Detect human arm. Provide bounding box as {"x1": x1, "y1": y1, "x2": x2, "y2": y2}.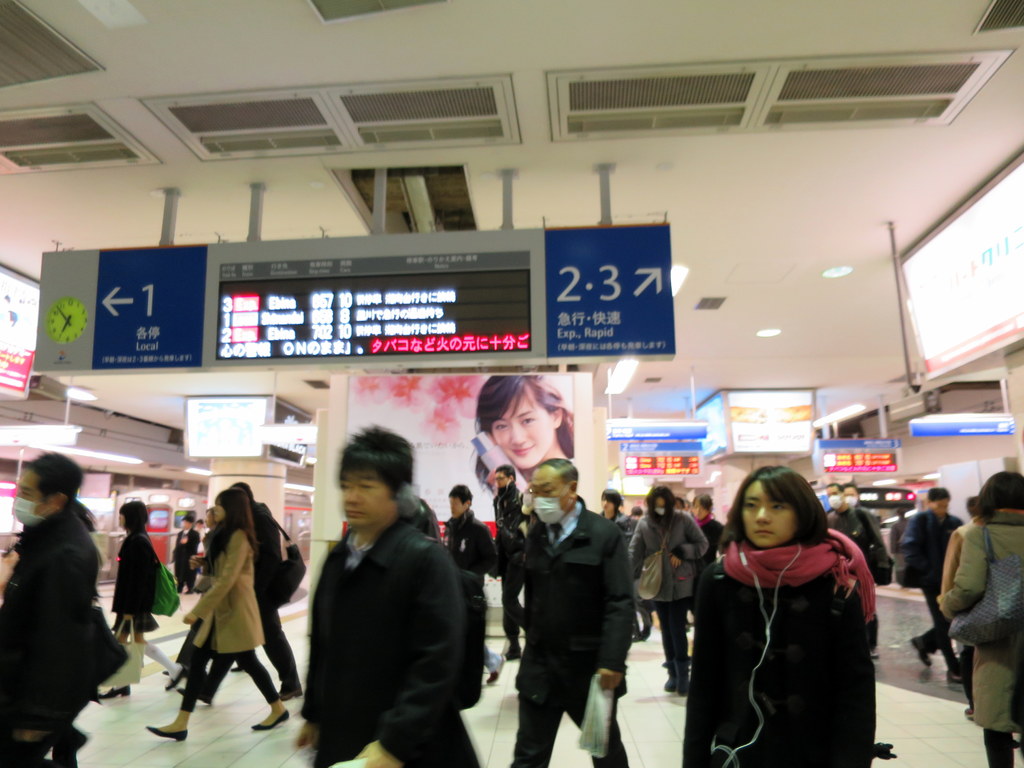
{"x1": 936, "y1": 522, "x2": 982, "y2": 617}.
